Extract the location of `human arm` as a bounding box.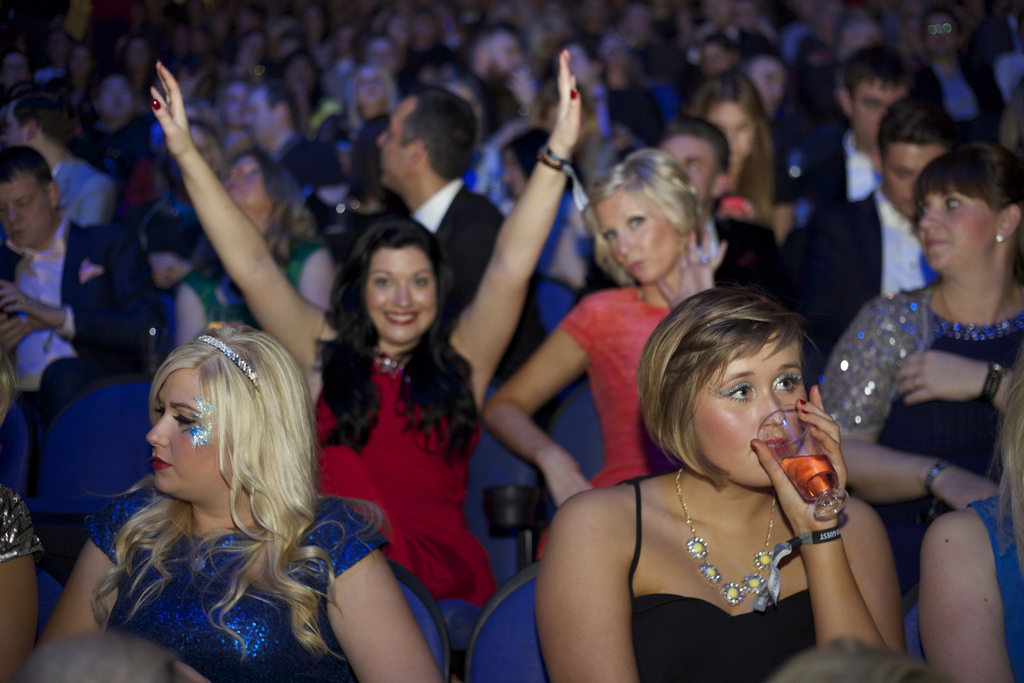
x1=915, y1=509, x2=1018, y2=682.
